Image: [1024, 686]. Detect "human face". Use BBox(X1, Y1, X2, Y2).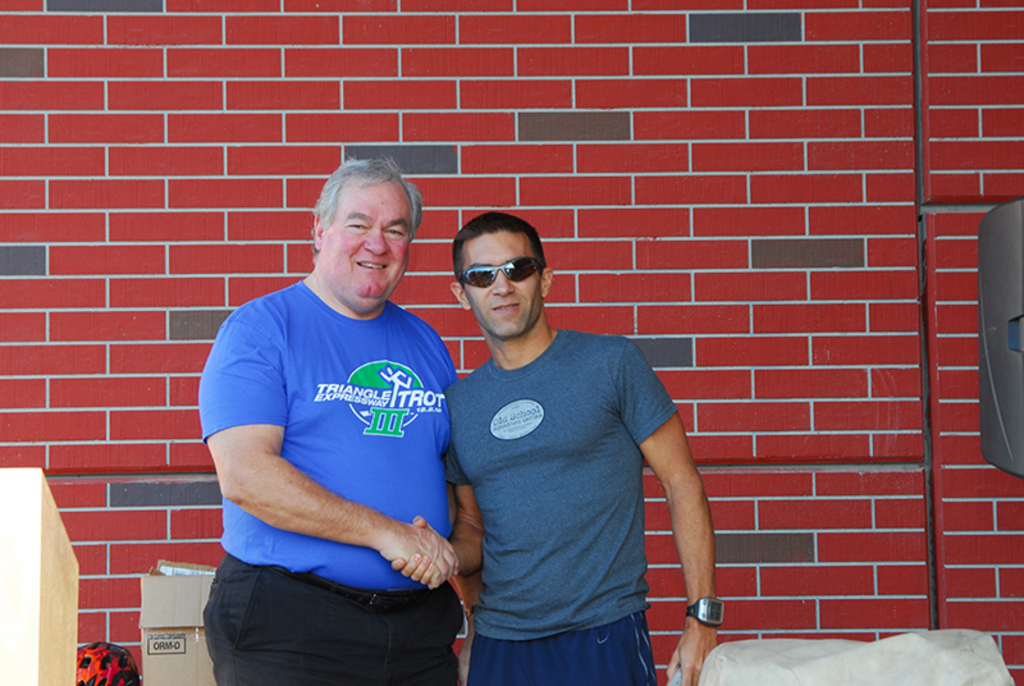
BBox(324, 183, 412, 296).
